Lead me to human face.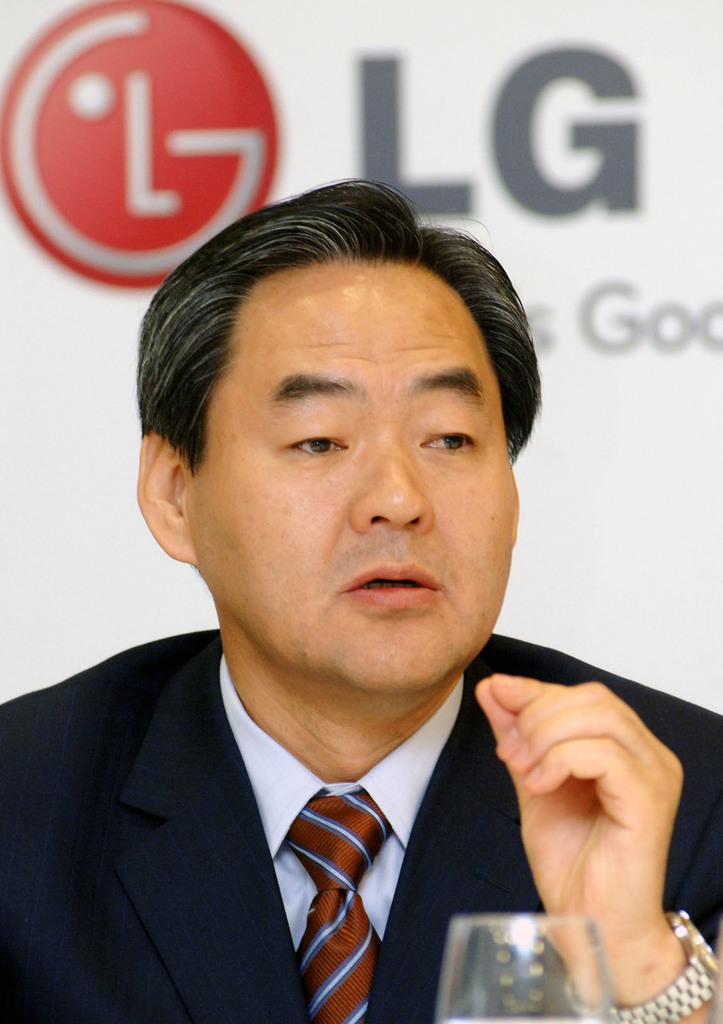
Lead to select_region(188, 257, 519, 695).
